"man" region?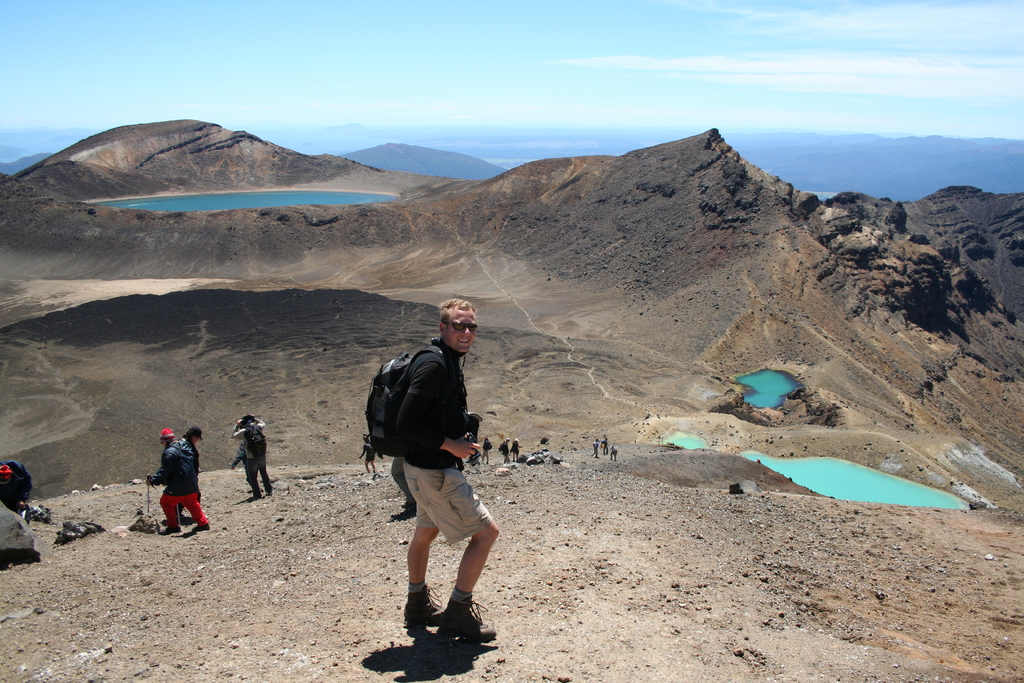
(597,436,609,457)
